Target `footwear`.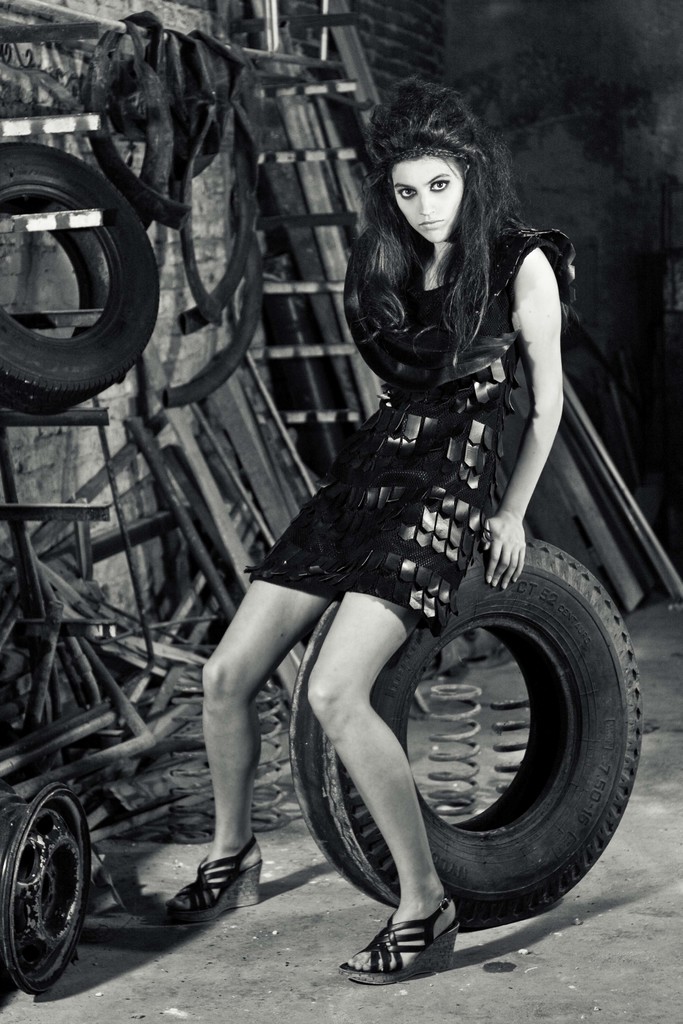
Target region: 167 834 263 927.
